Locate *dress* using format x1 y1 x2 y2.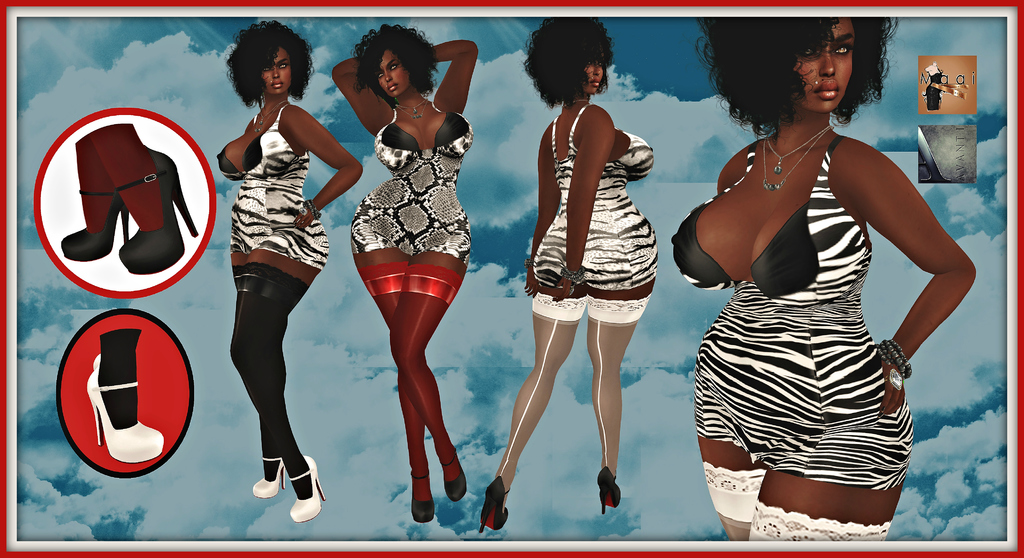
349 95 479 262.
